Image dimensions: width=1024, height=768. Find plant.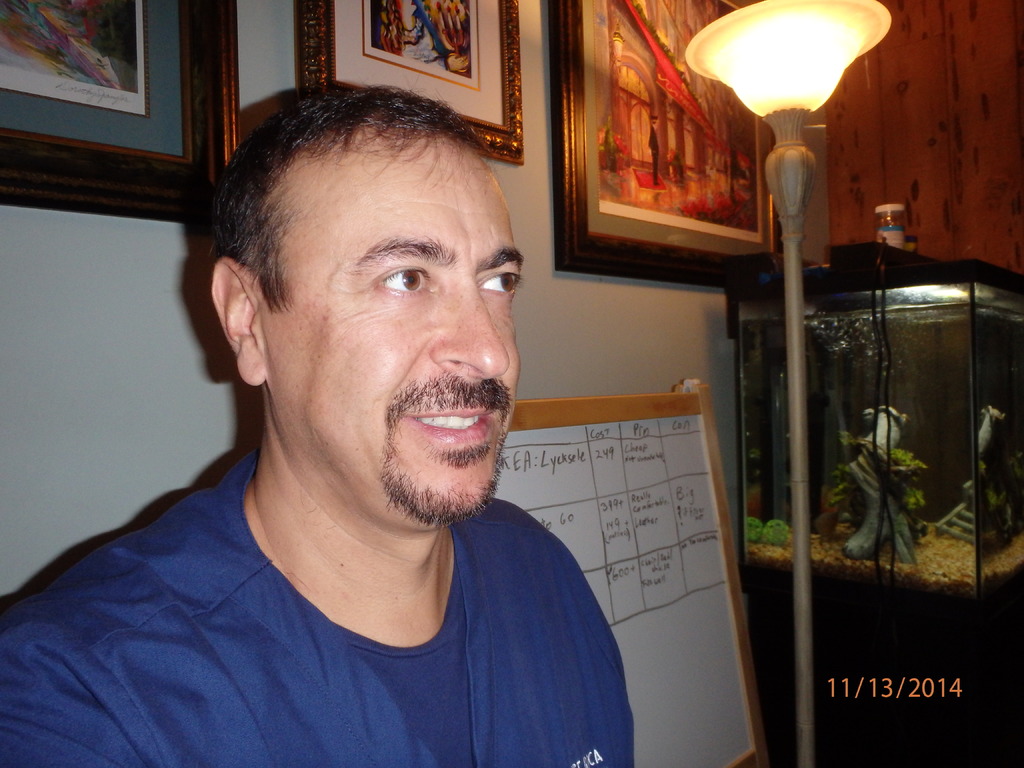
bbox=[827, 430, 927, 528].
